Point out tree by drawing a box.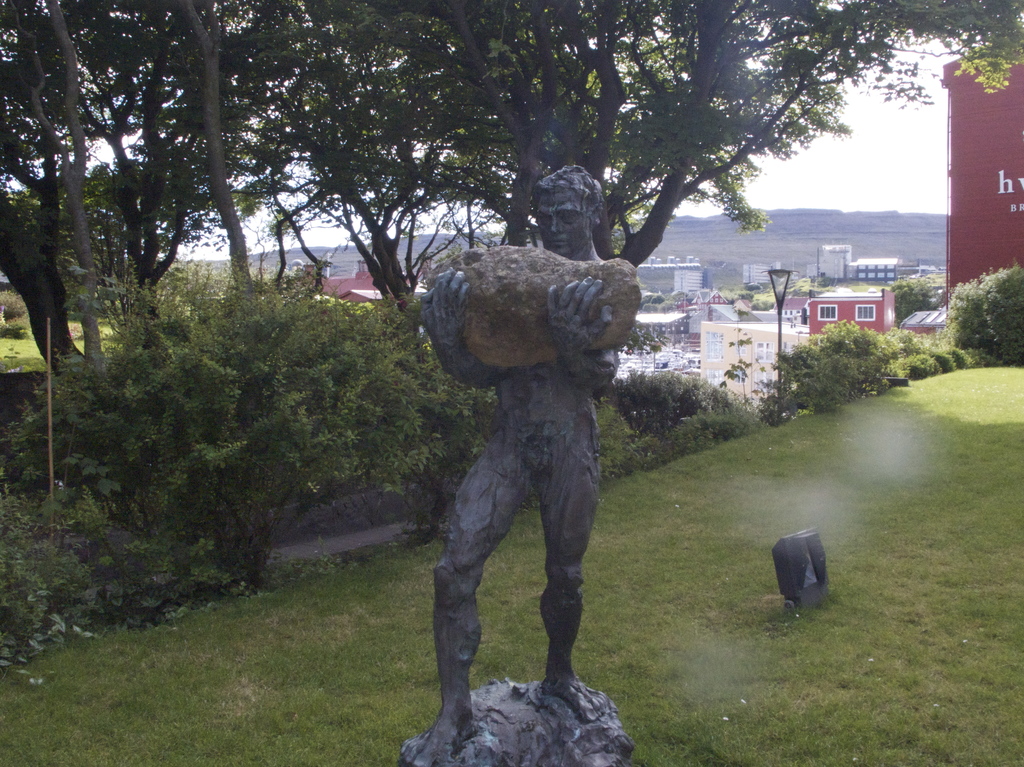
bbox(598, 367, 753, 438).
